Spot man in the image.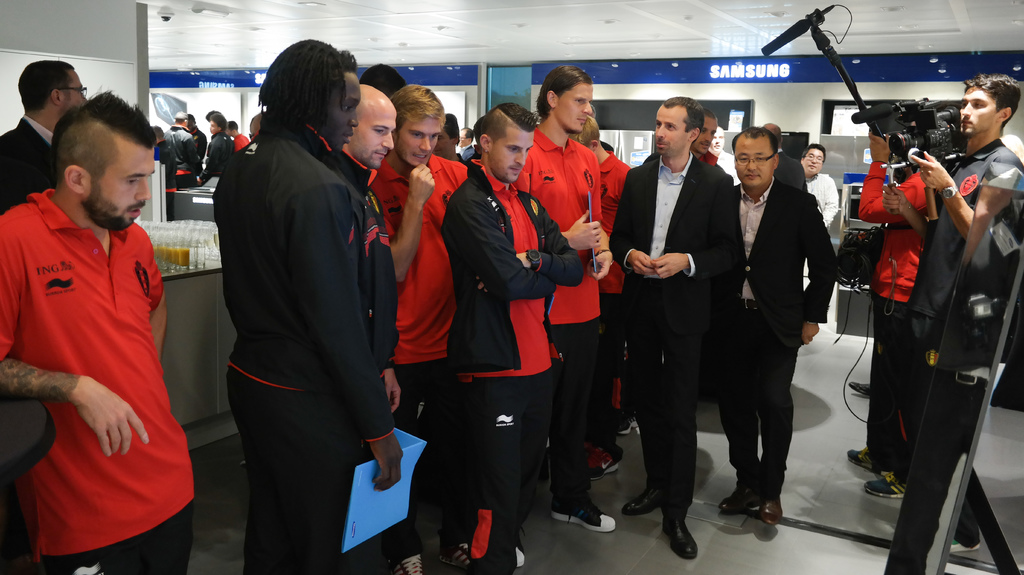
man found at 368/83/478/574.
